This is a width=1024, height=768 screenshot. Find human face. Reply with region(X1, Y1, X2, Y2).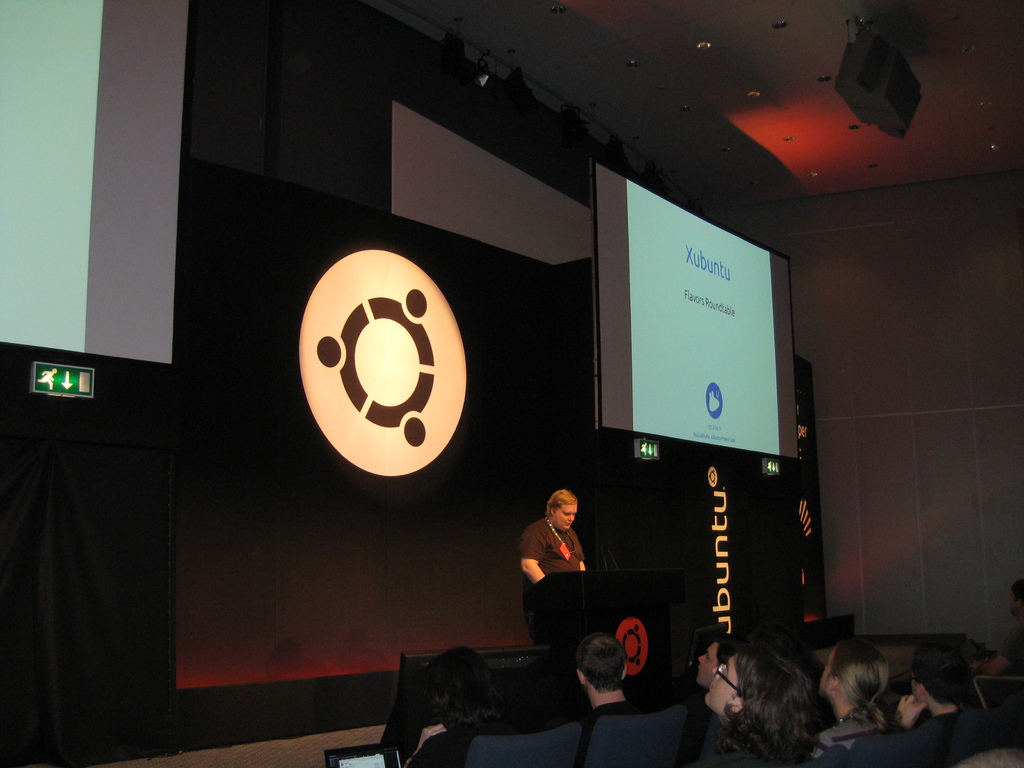
region(552, 502, 578, 531).
